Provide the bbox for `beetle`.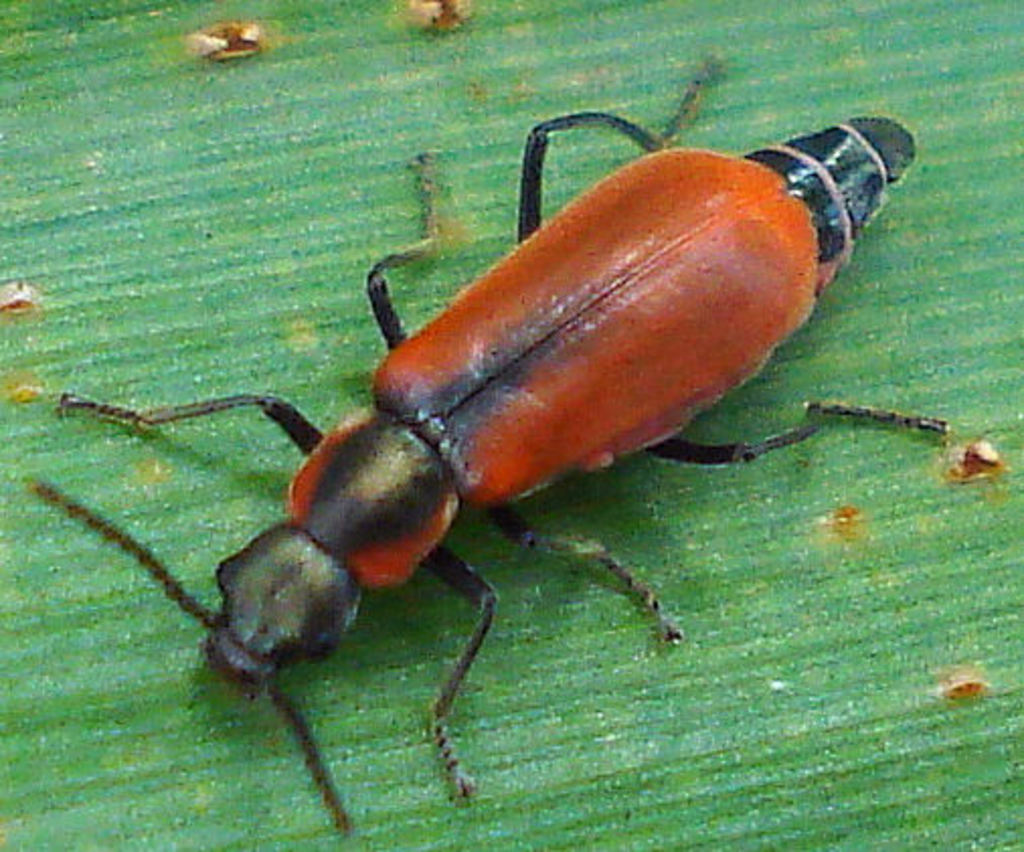
bbox(36, 73, 951, 838).
